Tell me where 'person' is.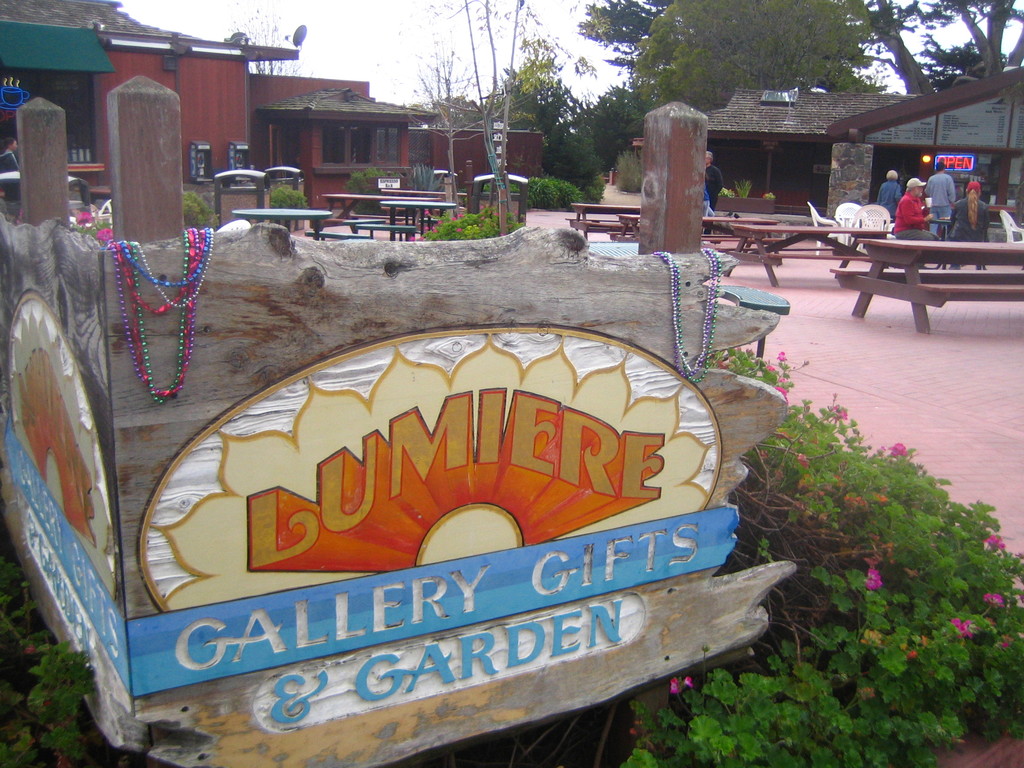
'person' is at 922/162/954/219.
